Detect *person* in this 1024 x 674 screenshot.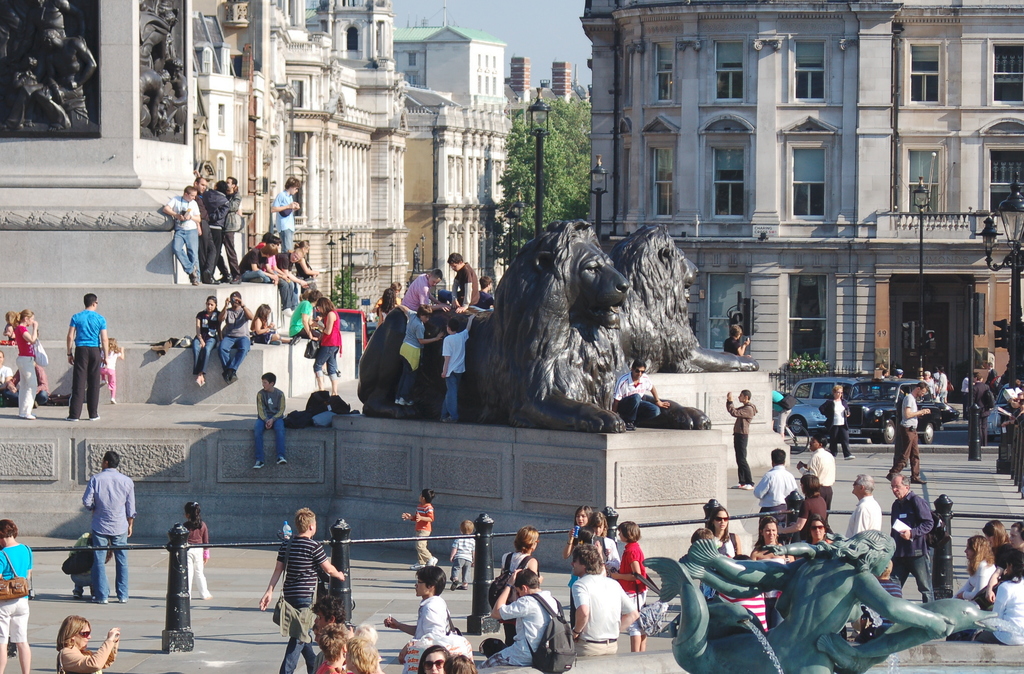
Detection: Rect(488, 572, 570, 671).
